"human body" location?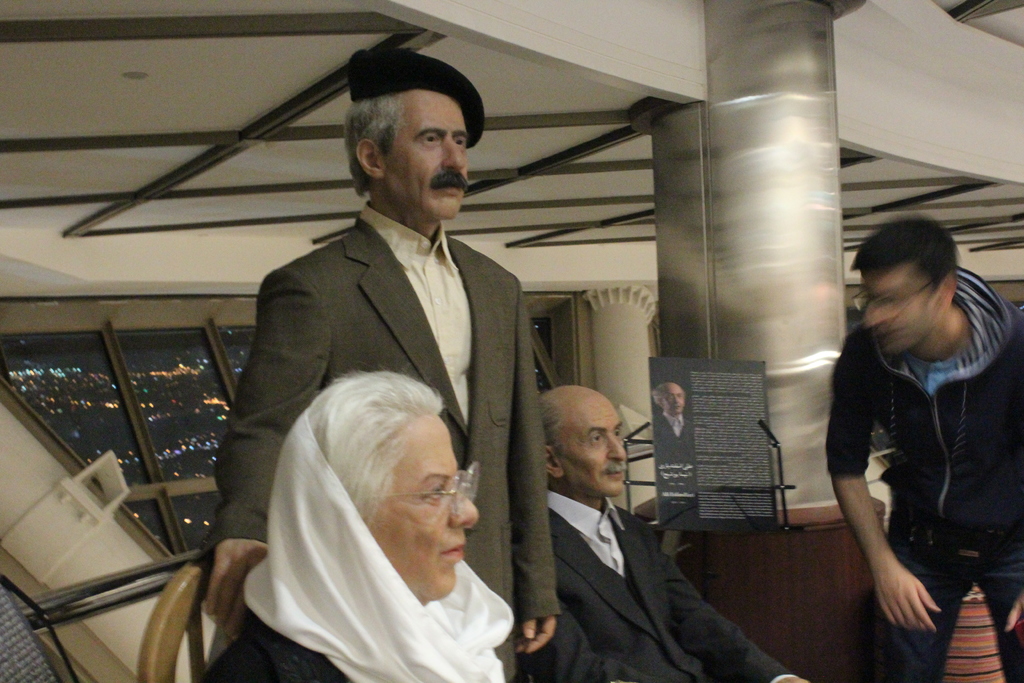
[819,164,1020,671]
